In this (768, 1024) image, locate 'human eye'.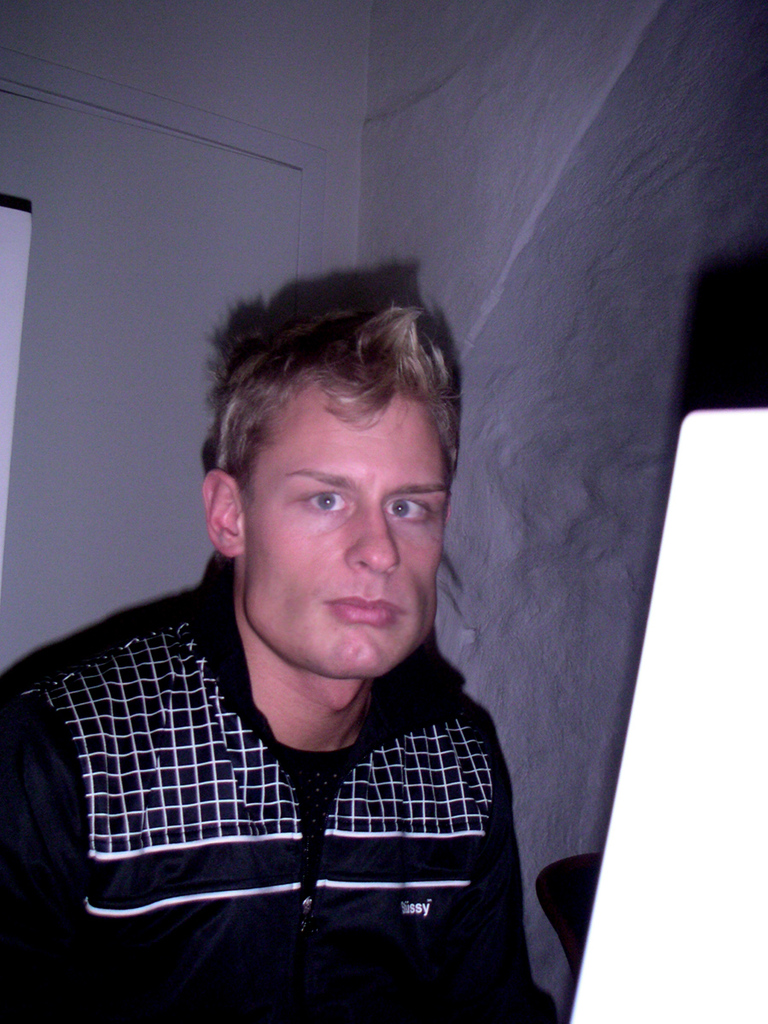
Bounding box: {"x1": 300, "y1": 481, "x2": 346, "y2": 517}.
